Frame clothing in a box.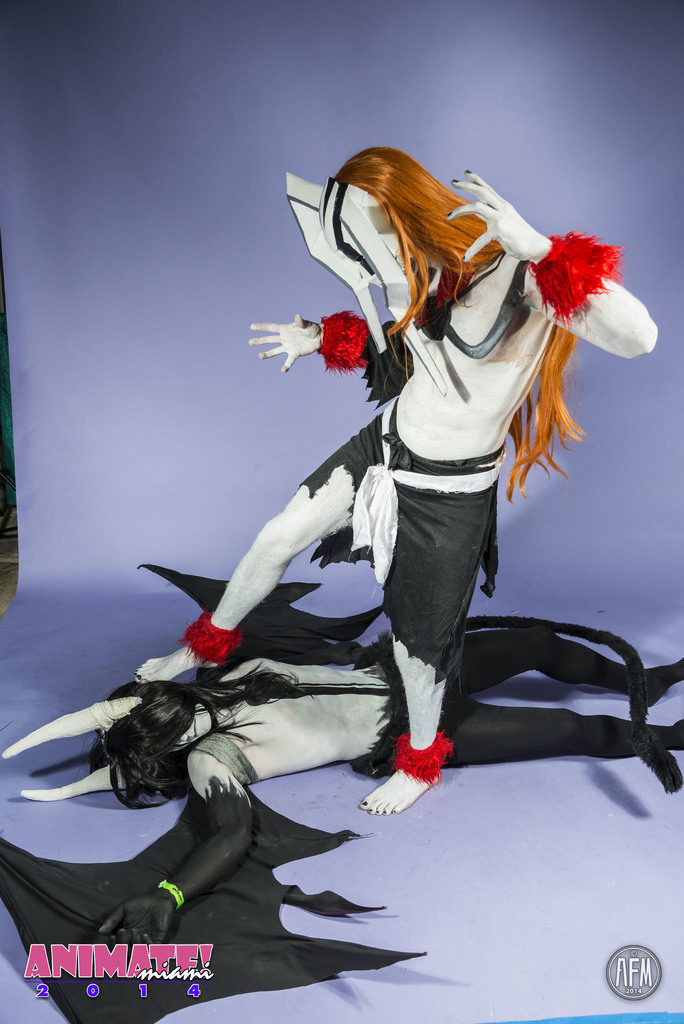
{"x1": 140, "y1": 554, "x2": 683, "y2": 805}.
